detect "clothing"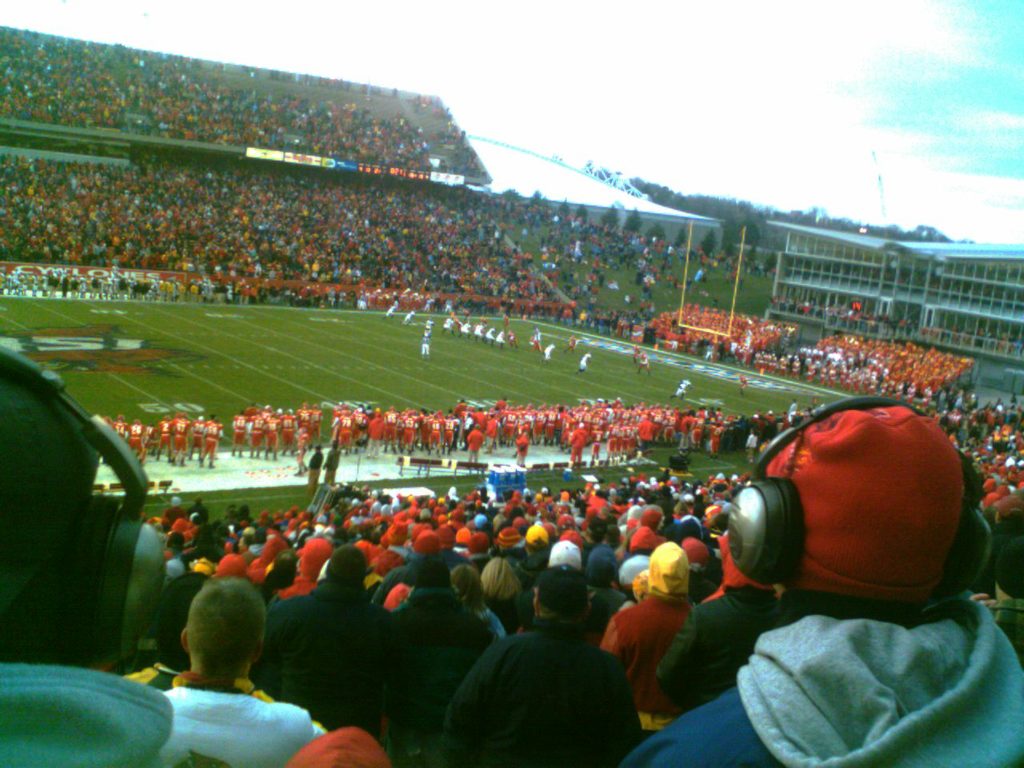
<region>621, 594, 1023, 767</region>
